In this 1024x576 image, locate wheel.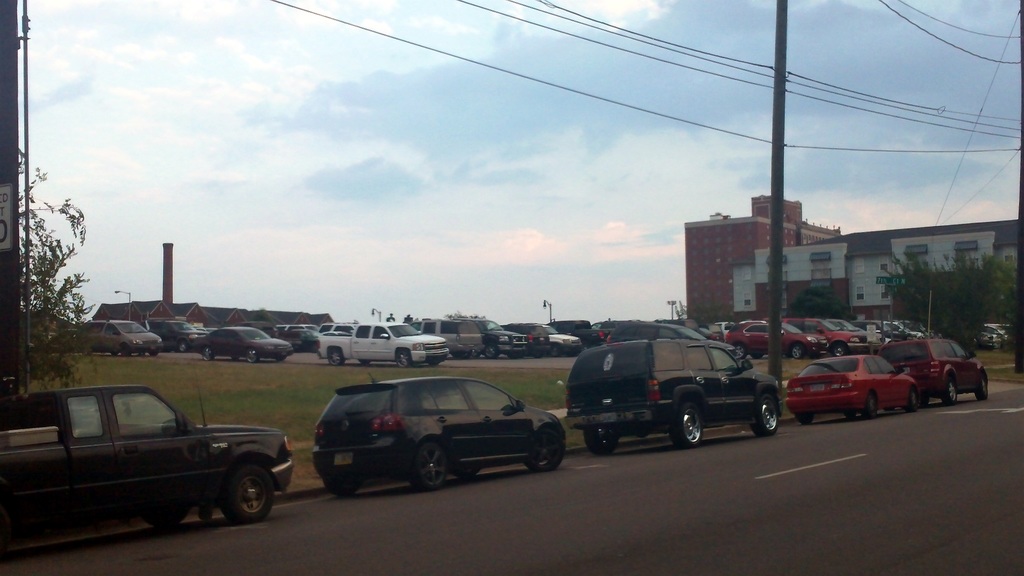
Bounding box: left=796, top=414, right=814, bottom=426.
